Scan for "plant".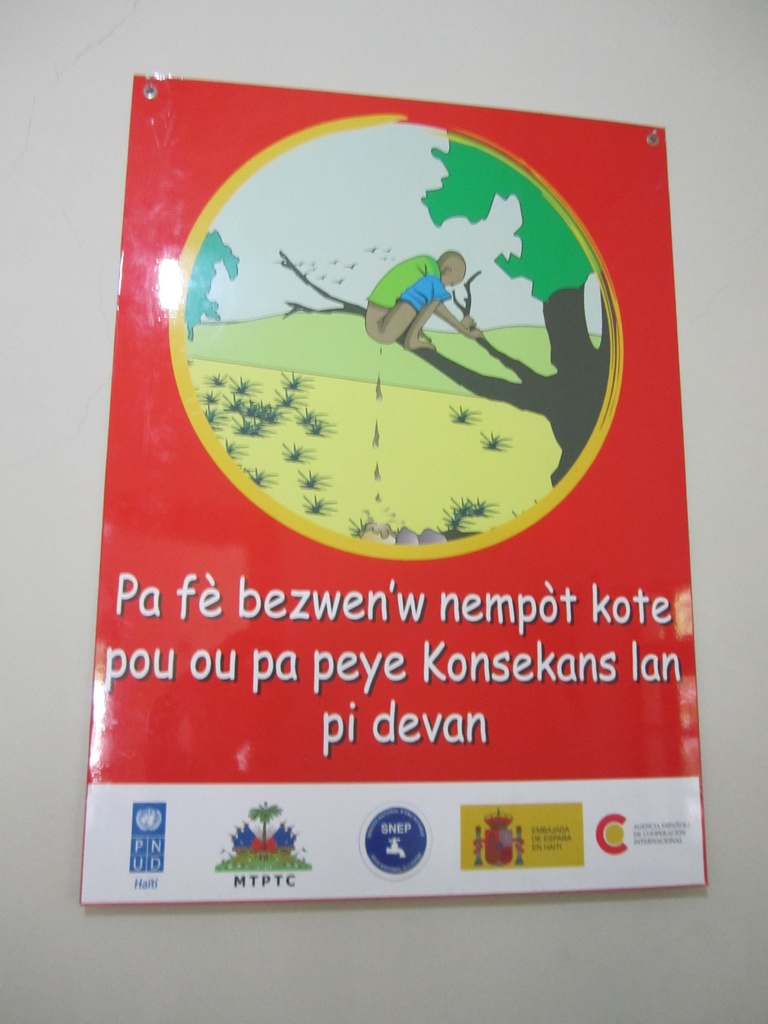
Scan result: 198 404 214 429.
